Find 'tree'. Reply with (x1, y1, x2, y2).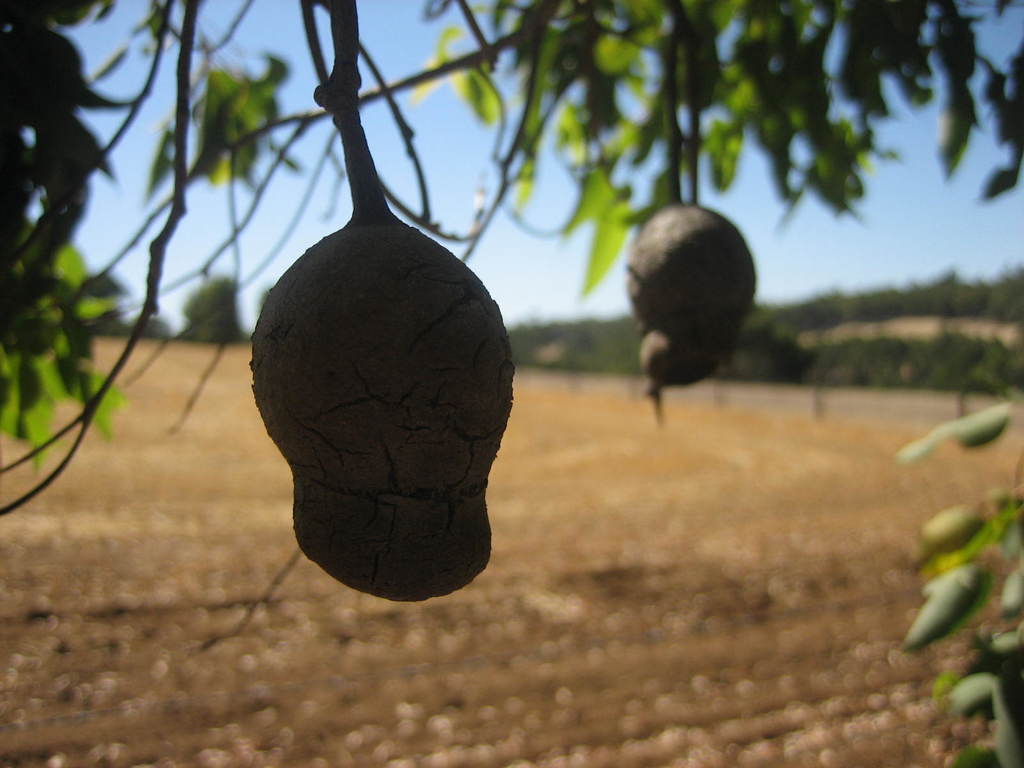
(83, 314, 131, 344).
